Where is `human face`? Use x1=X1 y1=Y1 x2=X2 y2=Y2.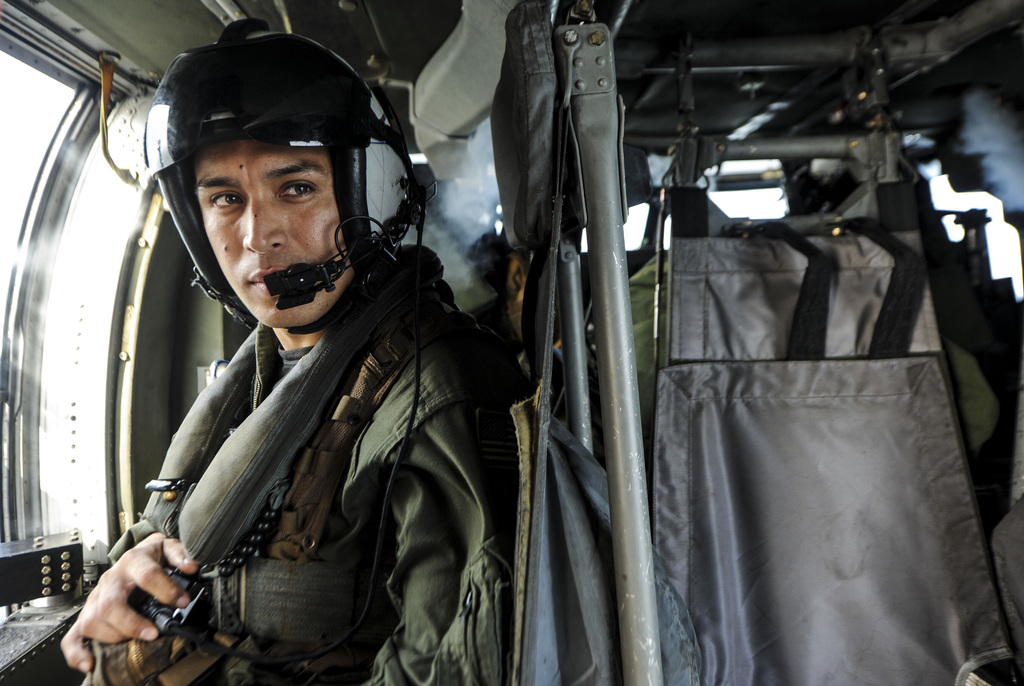
x1=189 y1=133 x2=350 y2=326.
